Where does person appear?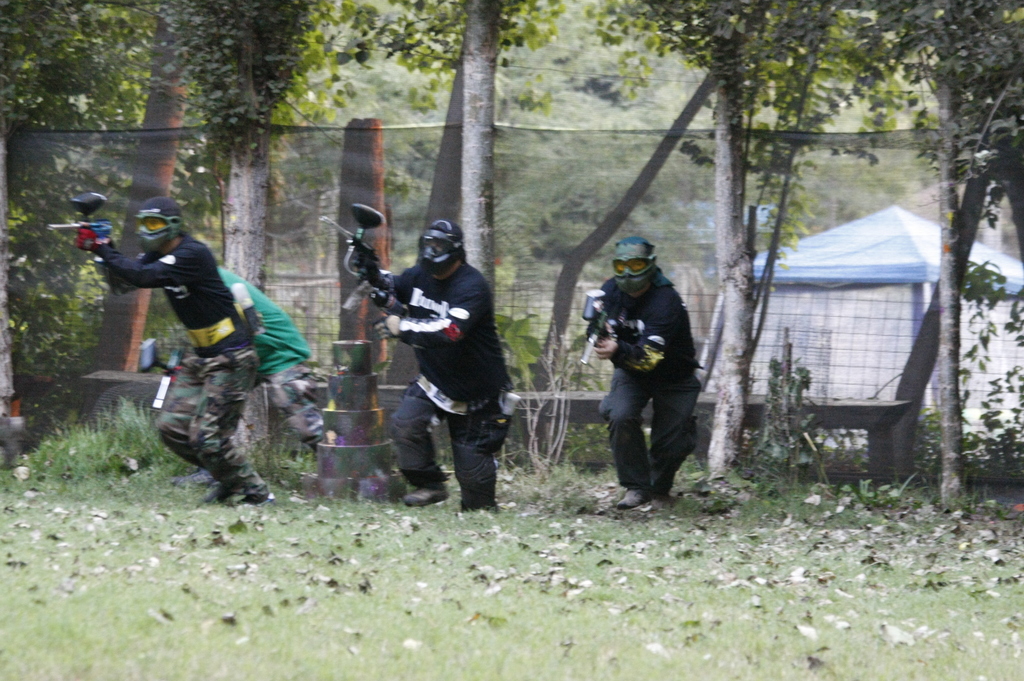
Appears at x1=588 y1=234 x2=706 y2=507.
